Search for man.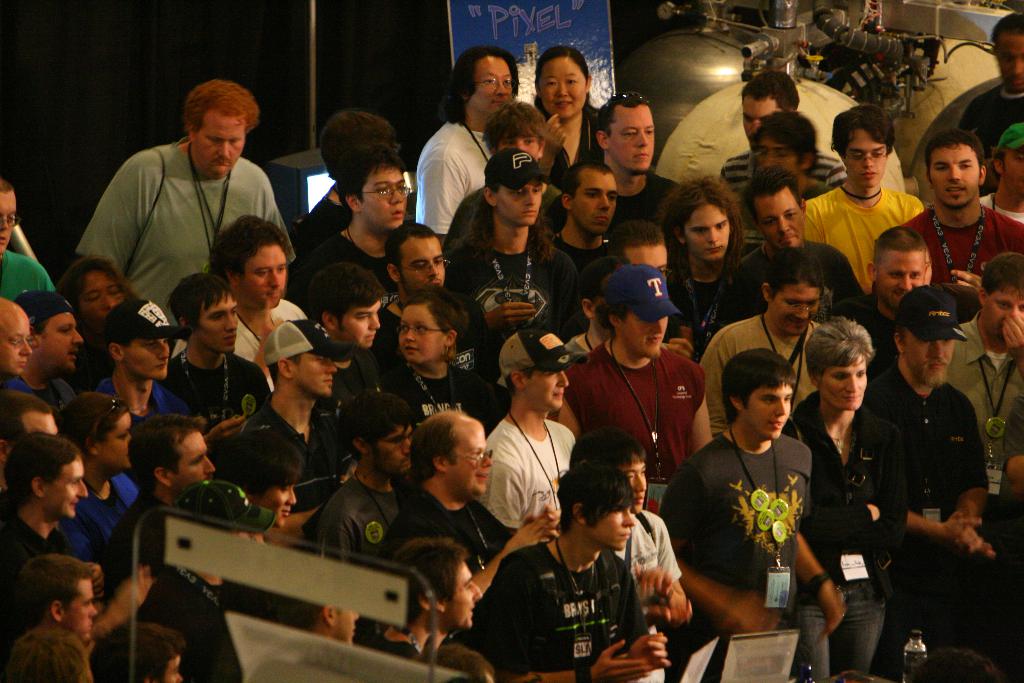
Found at bbox(390, 403, 561, 593).
